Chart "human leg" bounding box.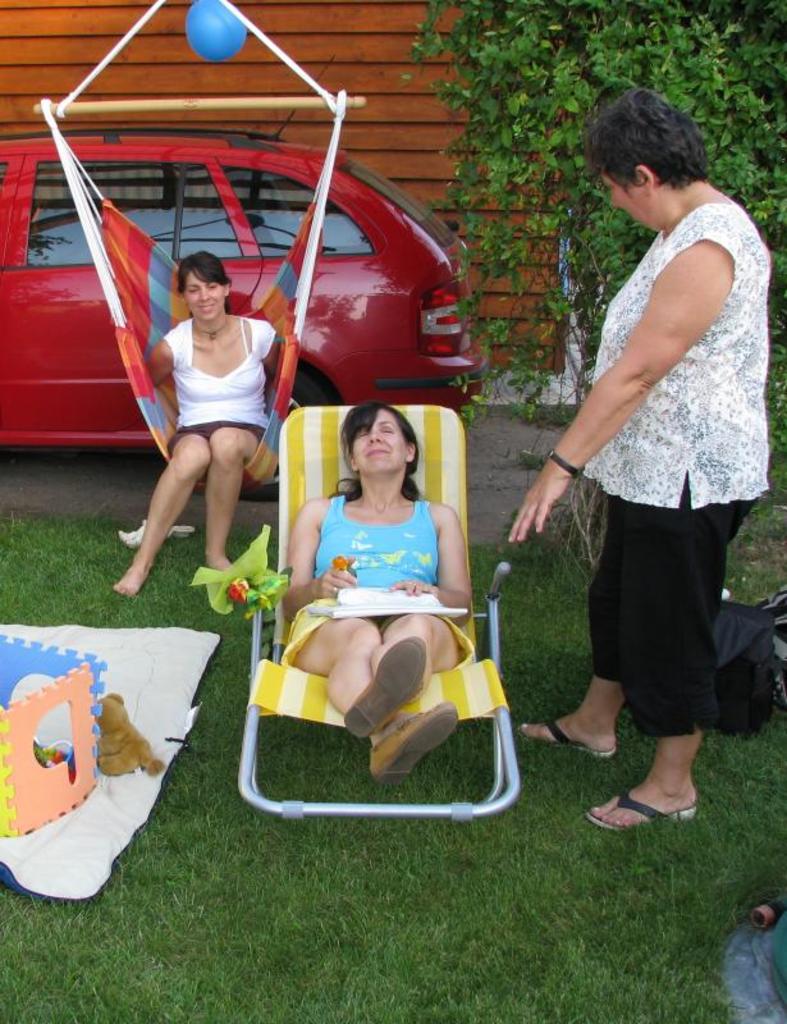
Charted: crop(513, 672, 618, 754).
